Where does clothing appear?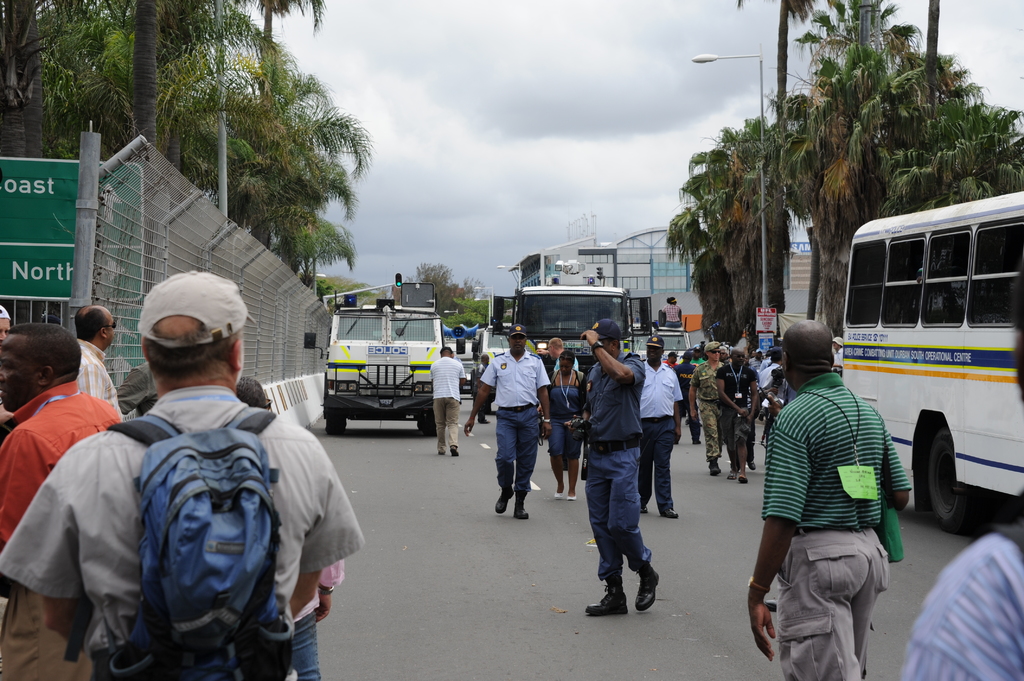
Appears at 427/397/457/453.
